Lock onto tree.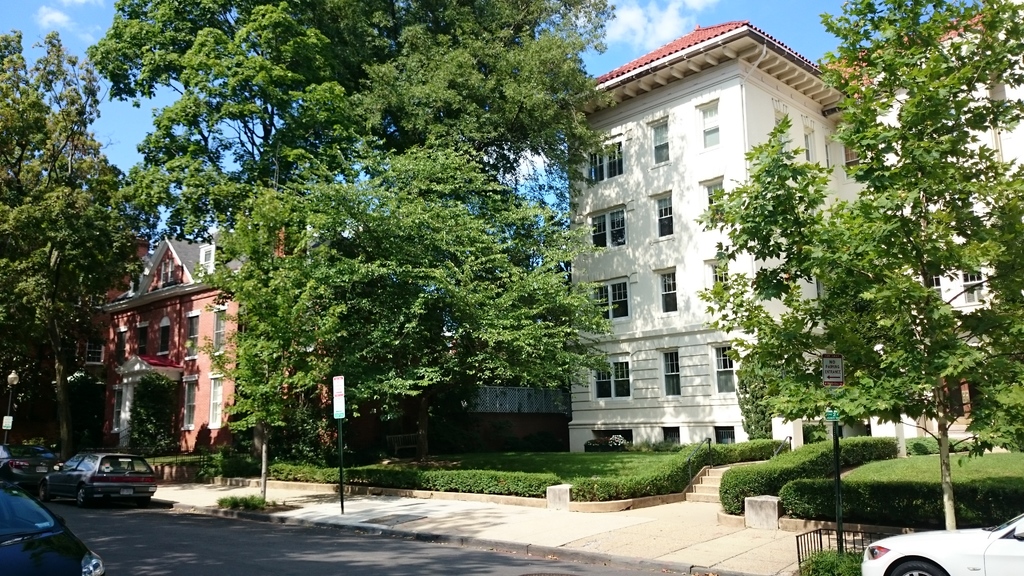
Locked: bbox=[112, 17, 636, 480].
